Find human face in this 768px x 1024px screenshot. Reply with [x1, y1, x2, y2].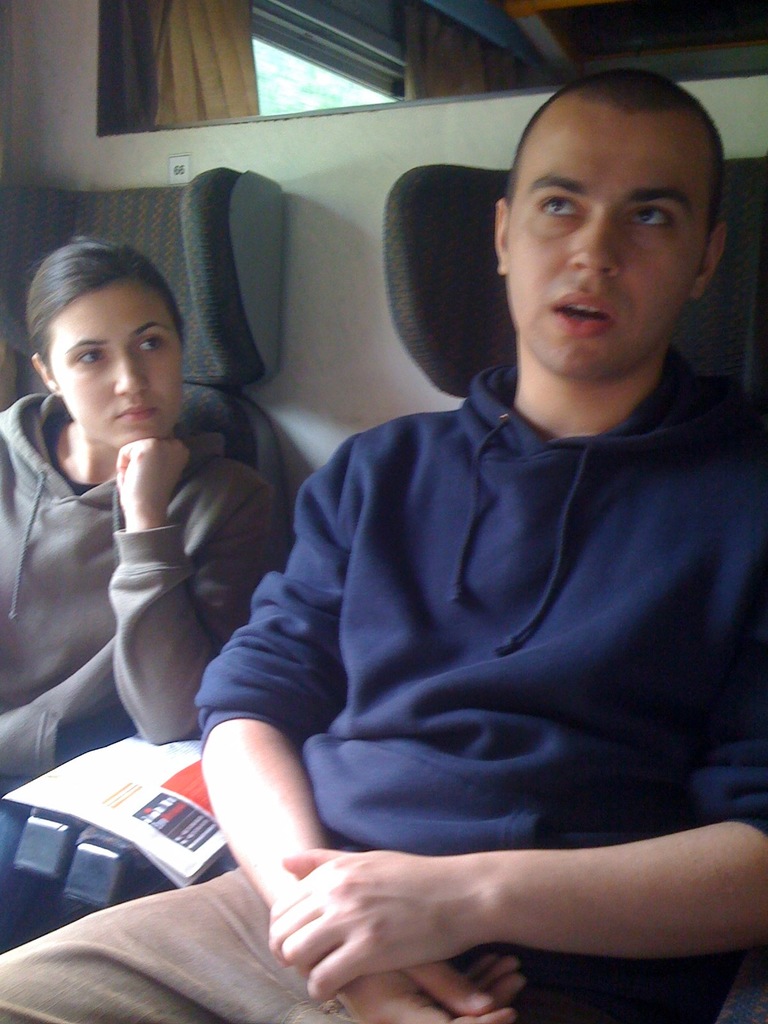
[504, 104, 705, 385].
